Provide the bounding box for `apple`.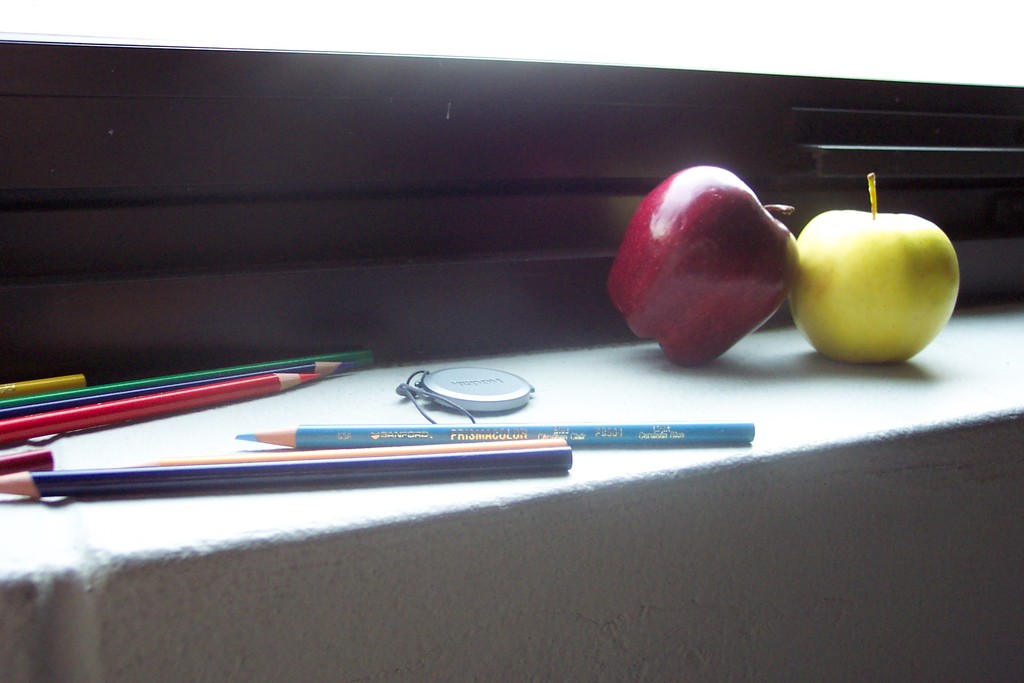
left=791, top=173, right=963, bottom=366.
